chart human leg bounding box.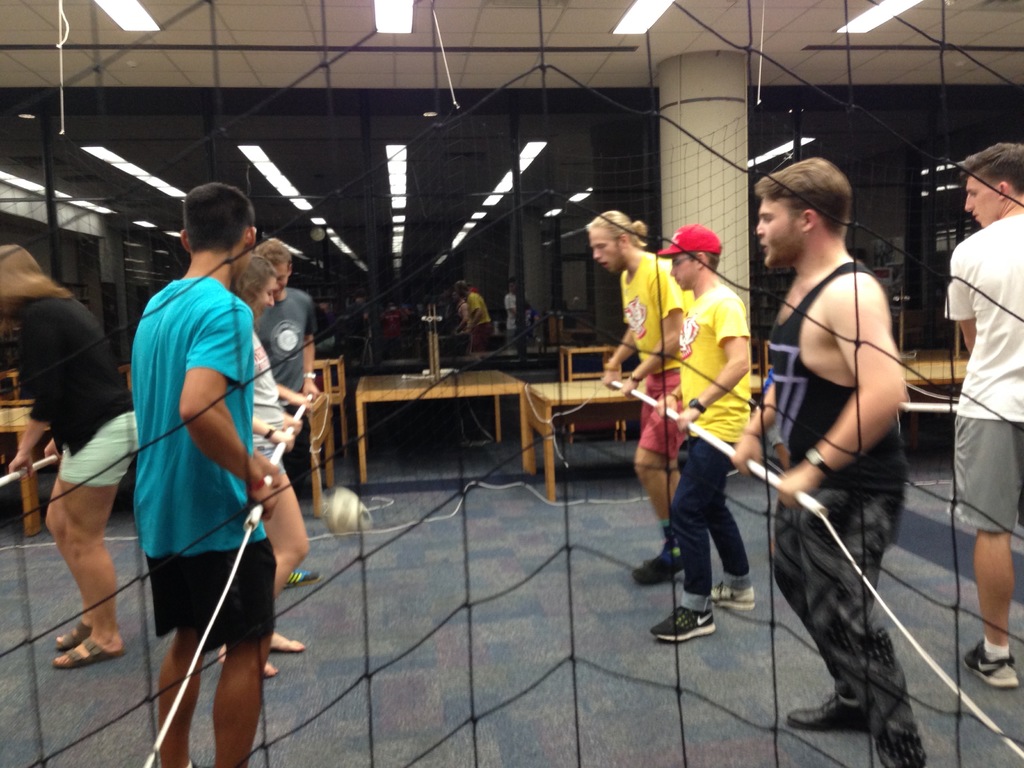
Charted: box=[777, 486, 899, 765].
